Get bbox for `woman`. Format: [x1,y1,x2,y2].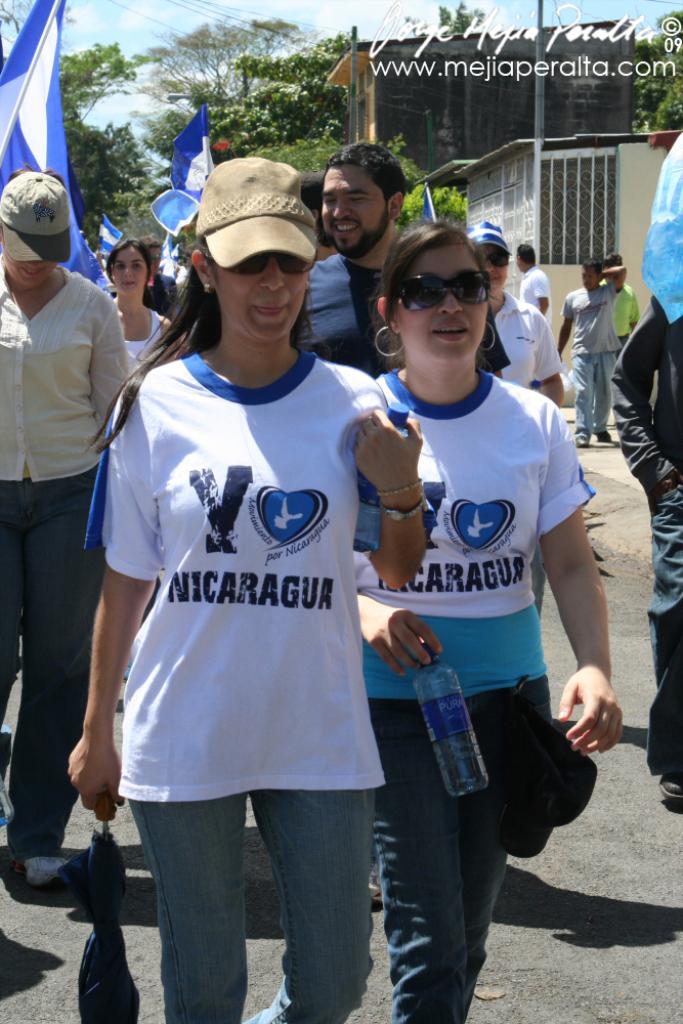
[110,234,183,377].
